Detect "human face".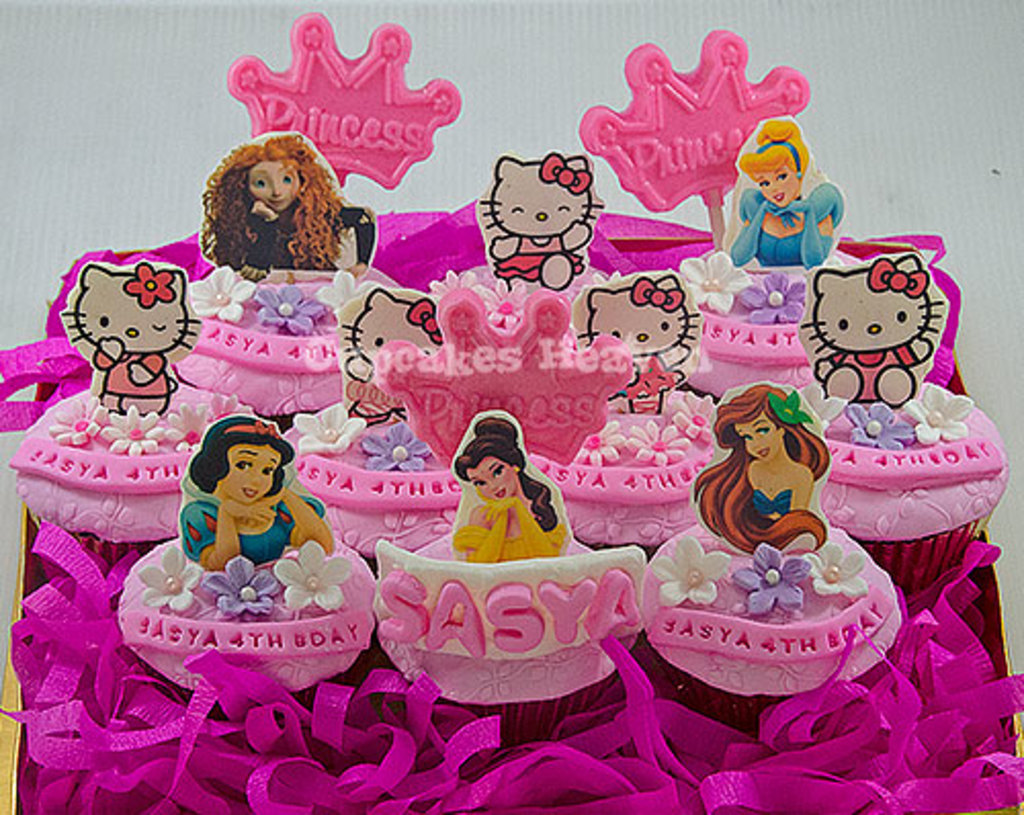
Detected at 217 444 283 504.
